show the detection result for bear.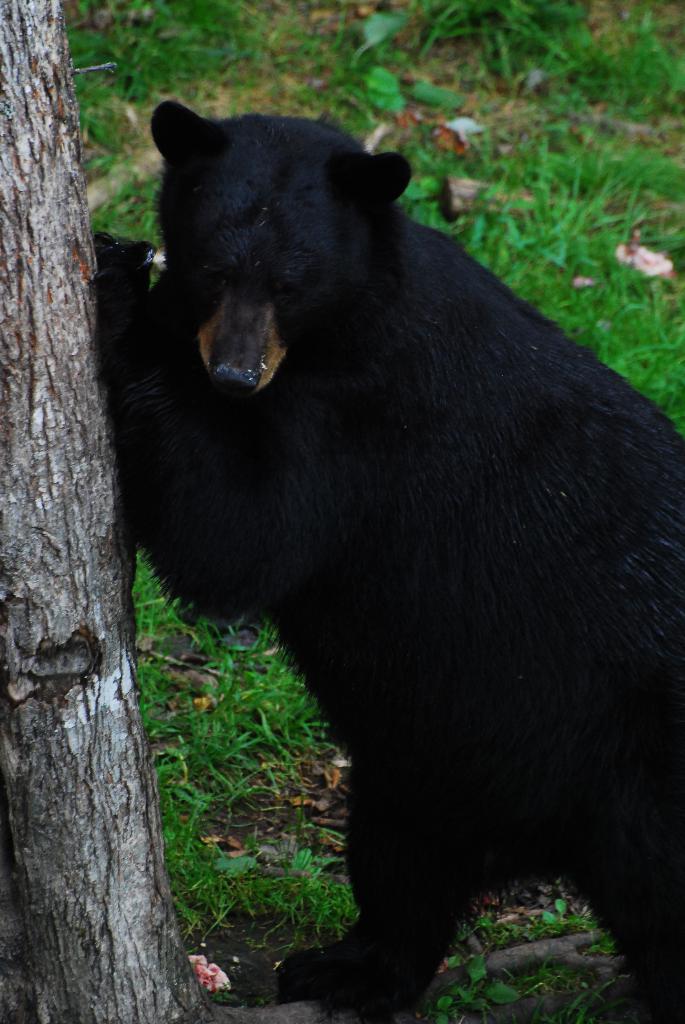
85,99,684,1023.
